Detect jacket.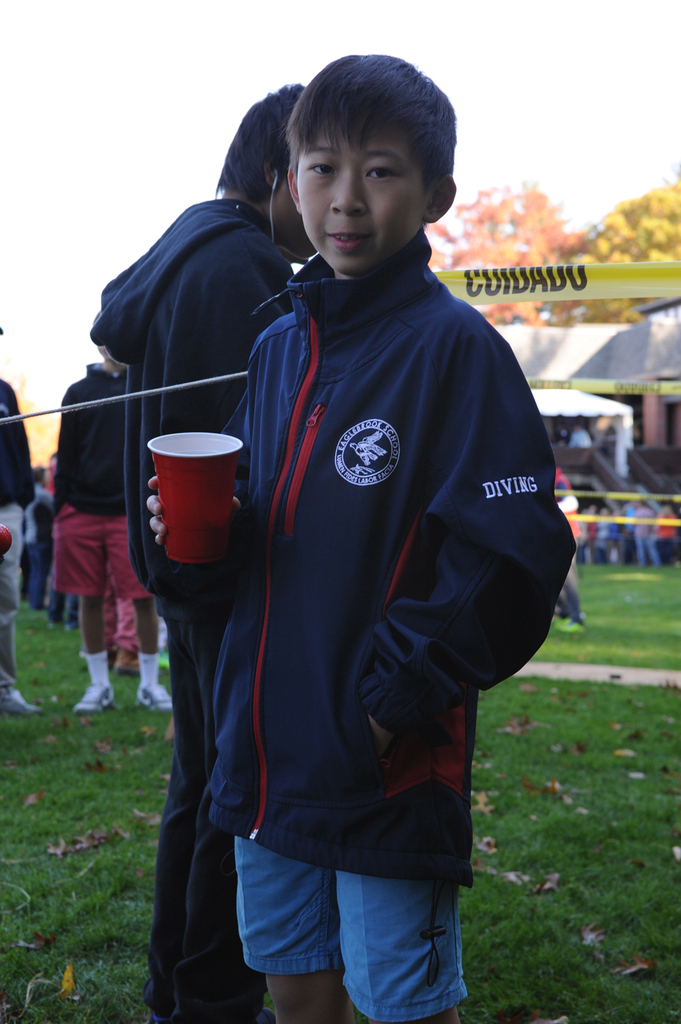
Detected at {"x1": 157, "y1": 106, "x2": 553, "y2": 875}.
